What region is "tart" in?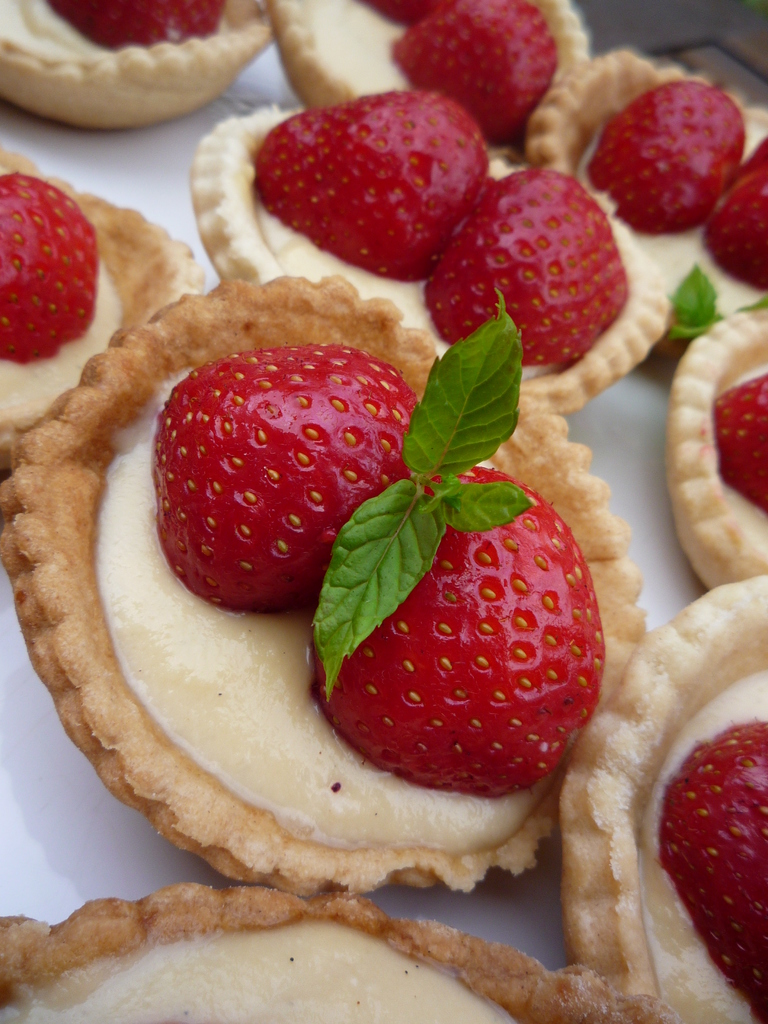
{"x1": 276, "y1": 0, "x2": 568, "y2": 166}.
